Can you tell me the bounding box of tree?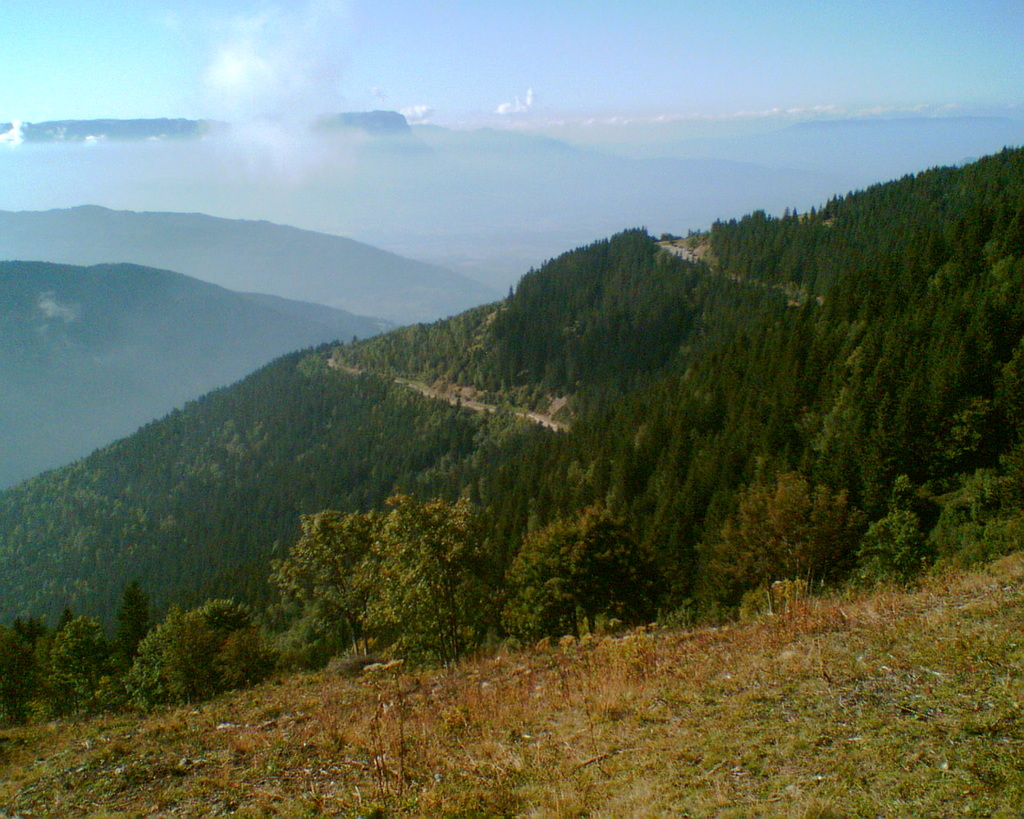
box=[992, 358, 1023, 433].
